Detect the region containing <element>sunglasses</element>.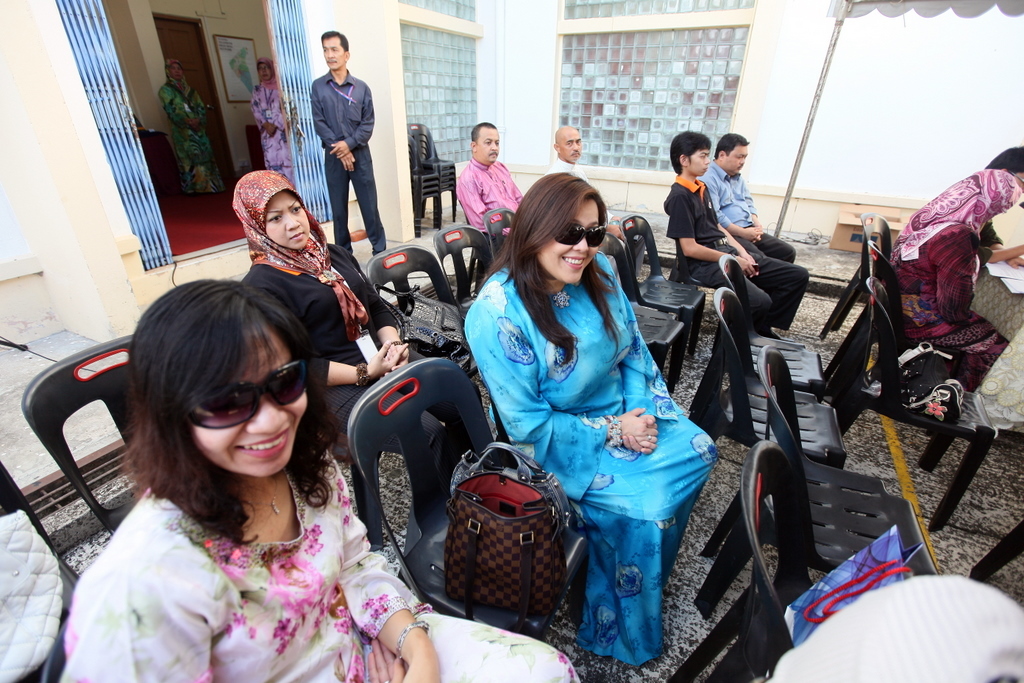
553, 222, 603, 247.
